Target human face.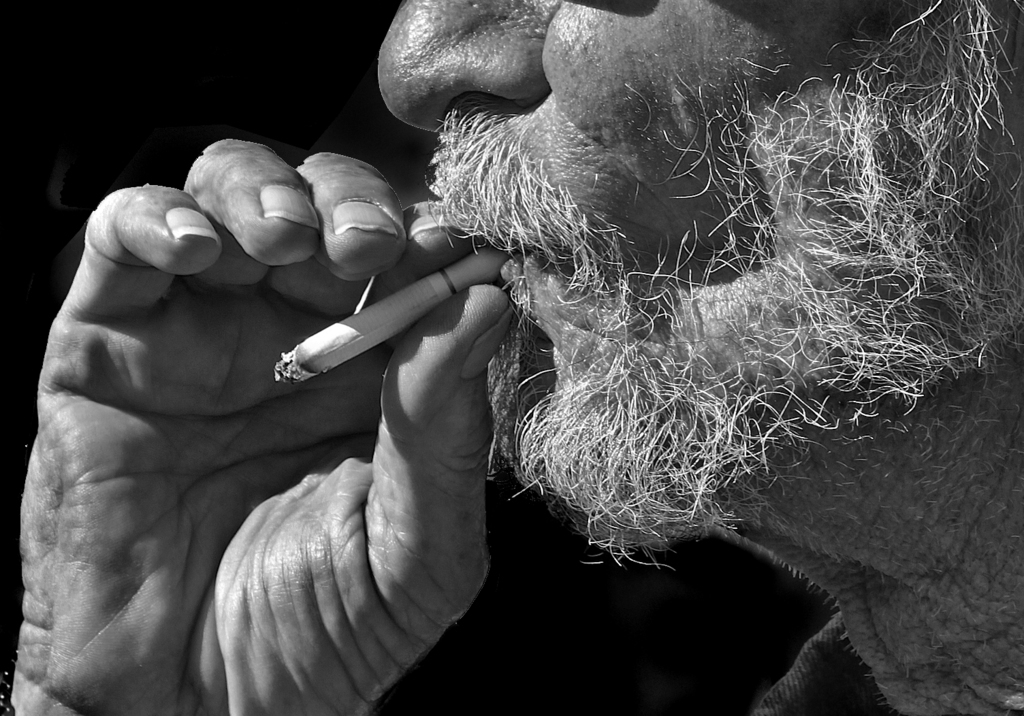
Target region: <bbox>371, 0, 1023, 559</bbox>.
